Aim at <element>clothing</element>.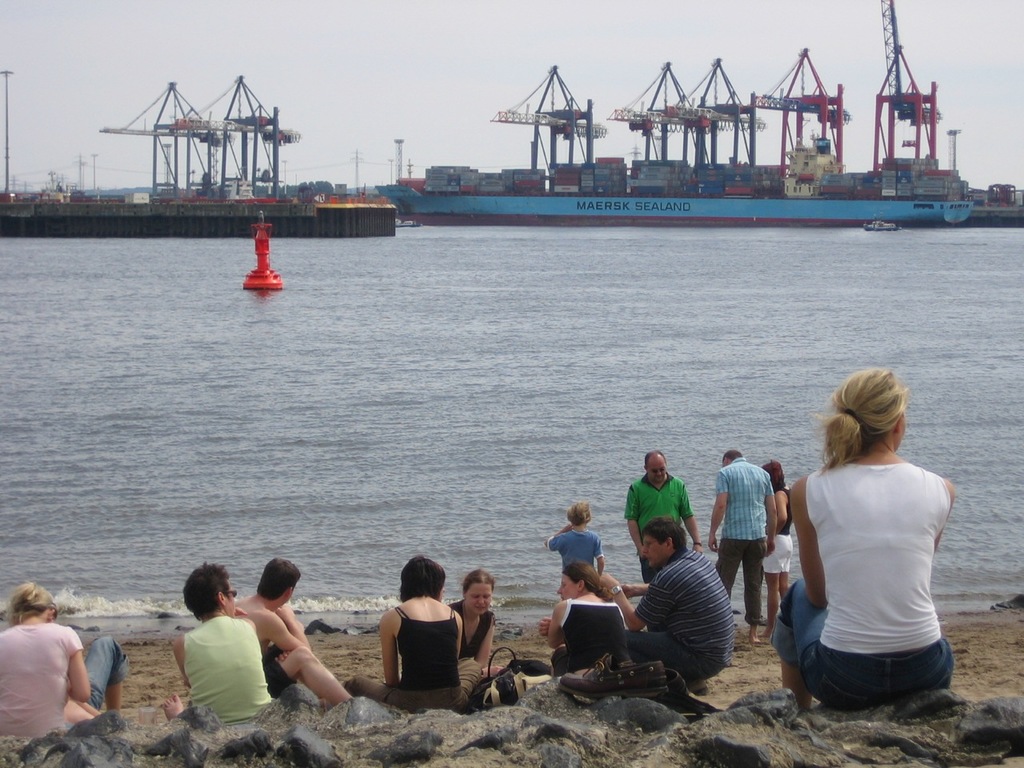
Aimed at <bbox>0, 618, 130, 742</bbox>.
